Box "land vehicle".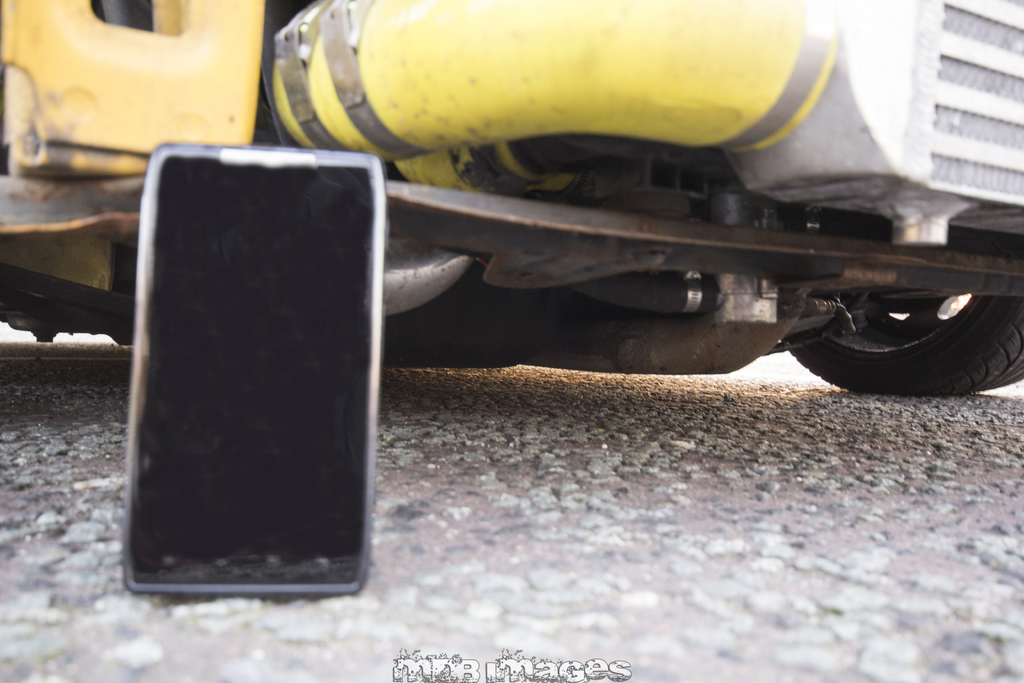
<box>0,0,1023,395</box>.
